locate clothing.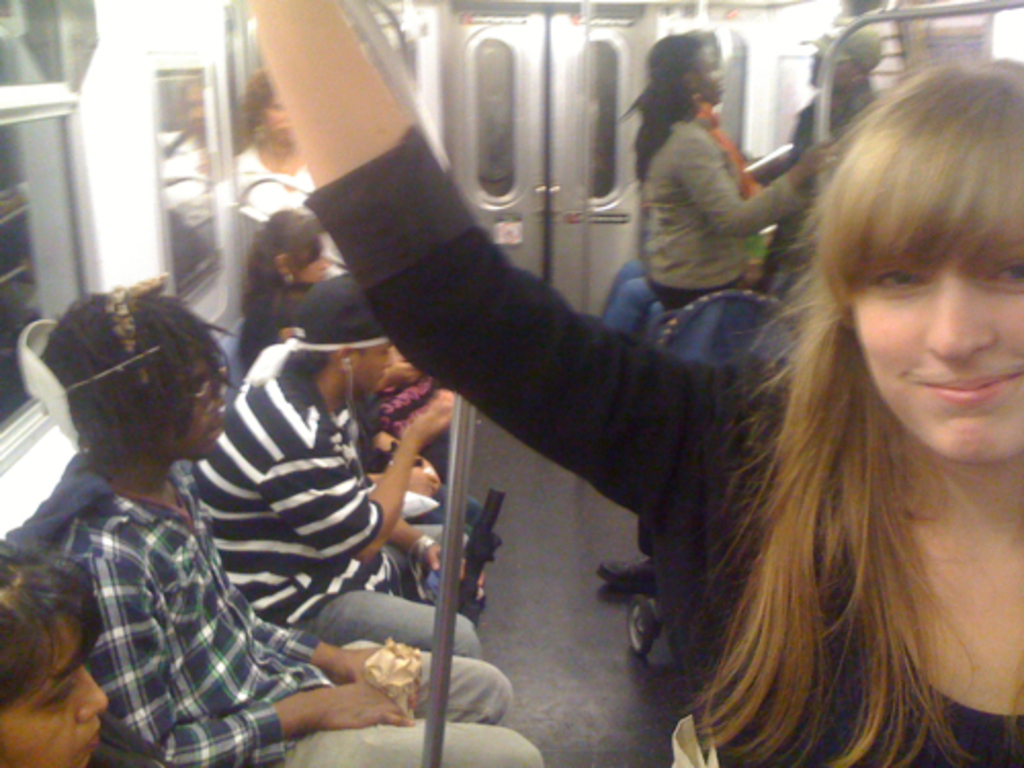
Bounding box: 238:135:352:272.
